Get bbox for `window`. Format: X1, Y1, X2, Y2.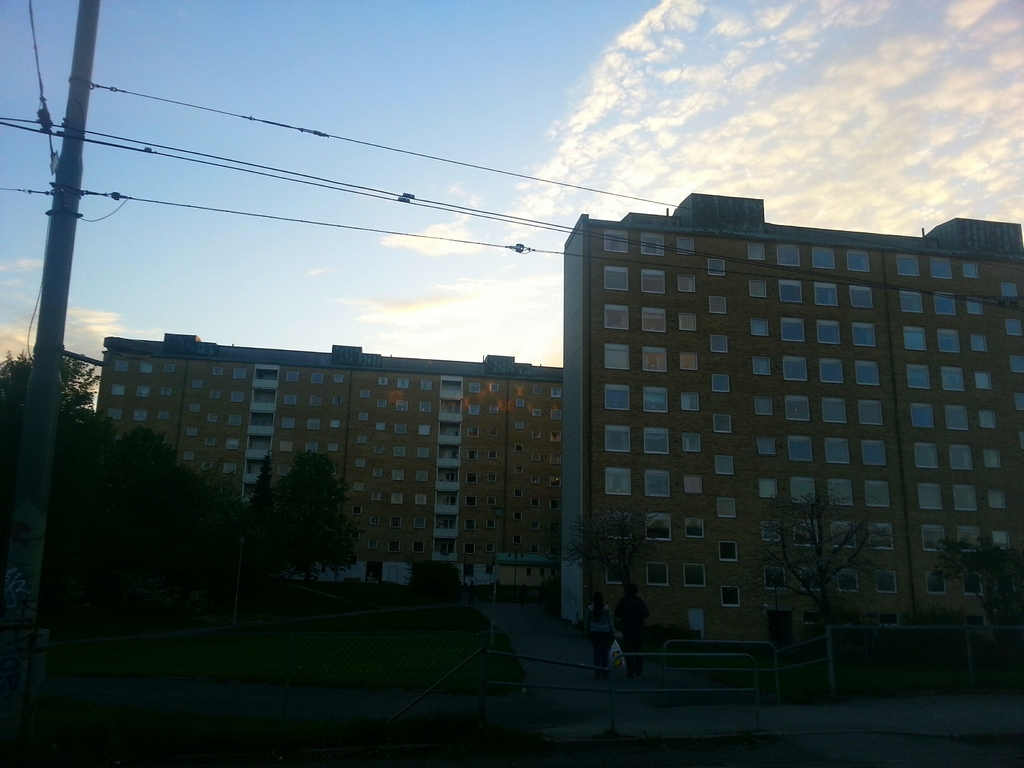
644, 562, 668, 586.
